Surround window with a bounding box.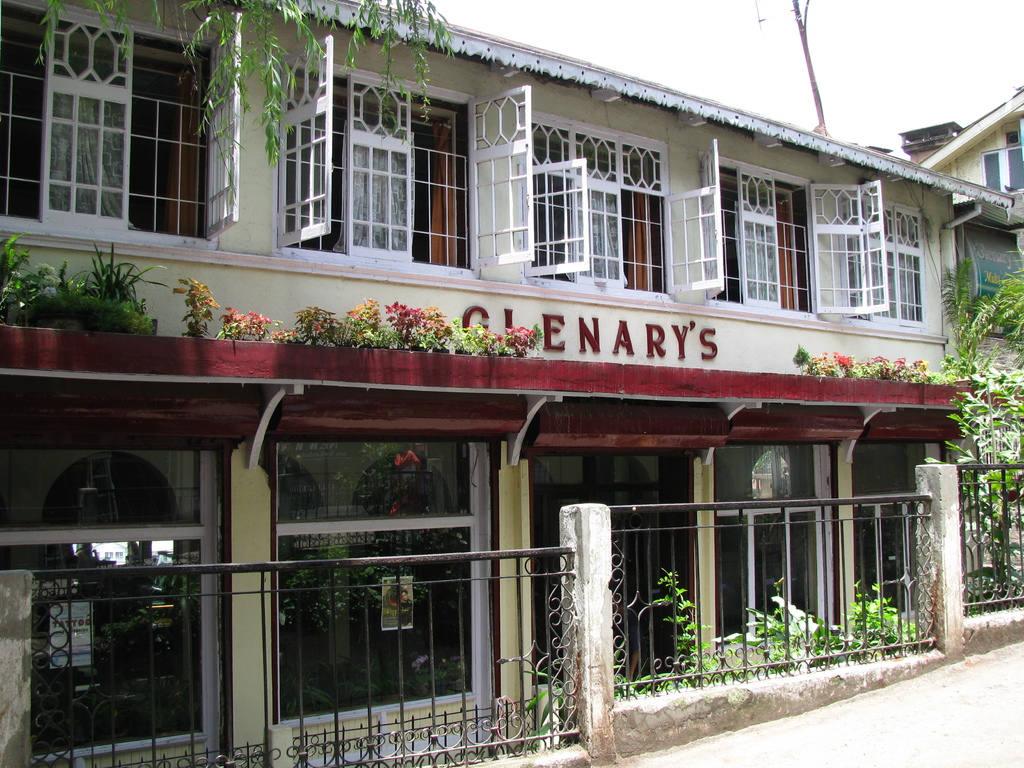
select_region(853, 440, 941, 623).
